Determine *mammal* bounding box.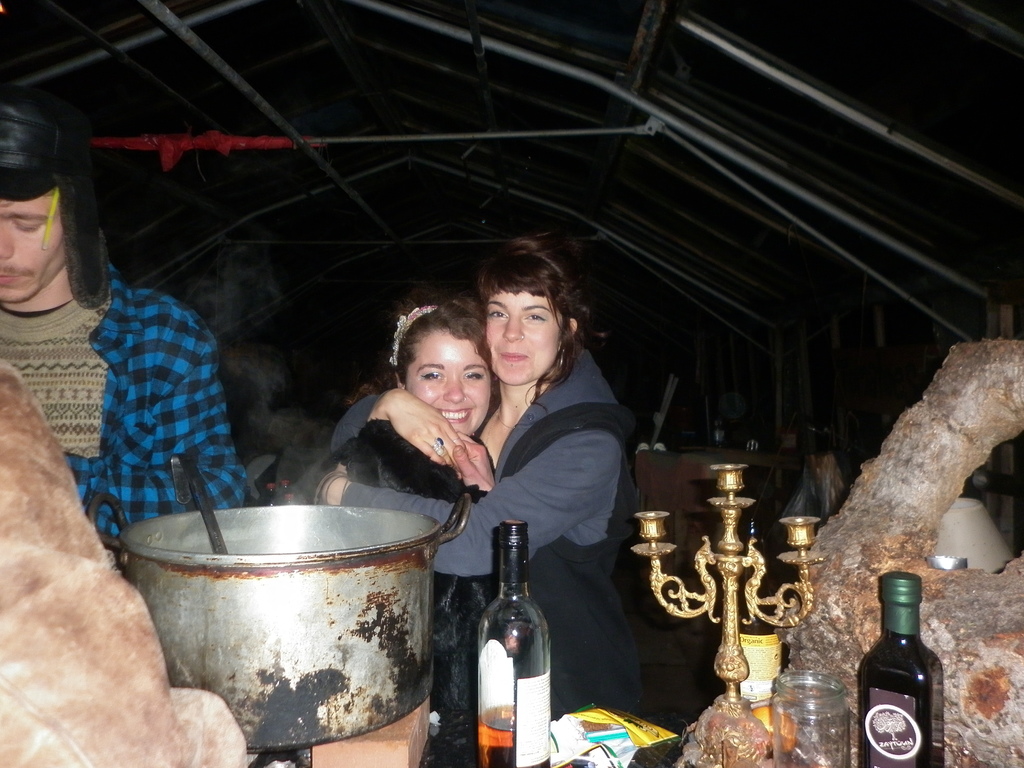
Determined: bbox=(319, 230, 637, 709).
